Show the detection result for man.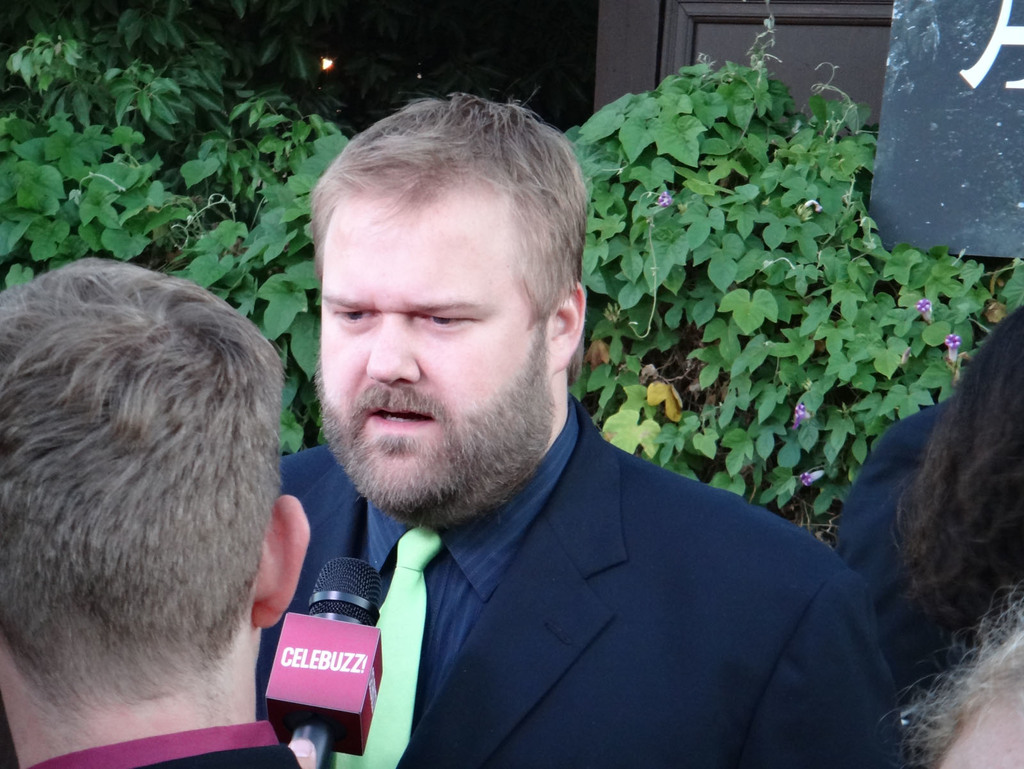
bbox(0, 253, 318, 768).
